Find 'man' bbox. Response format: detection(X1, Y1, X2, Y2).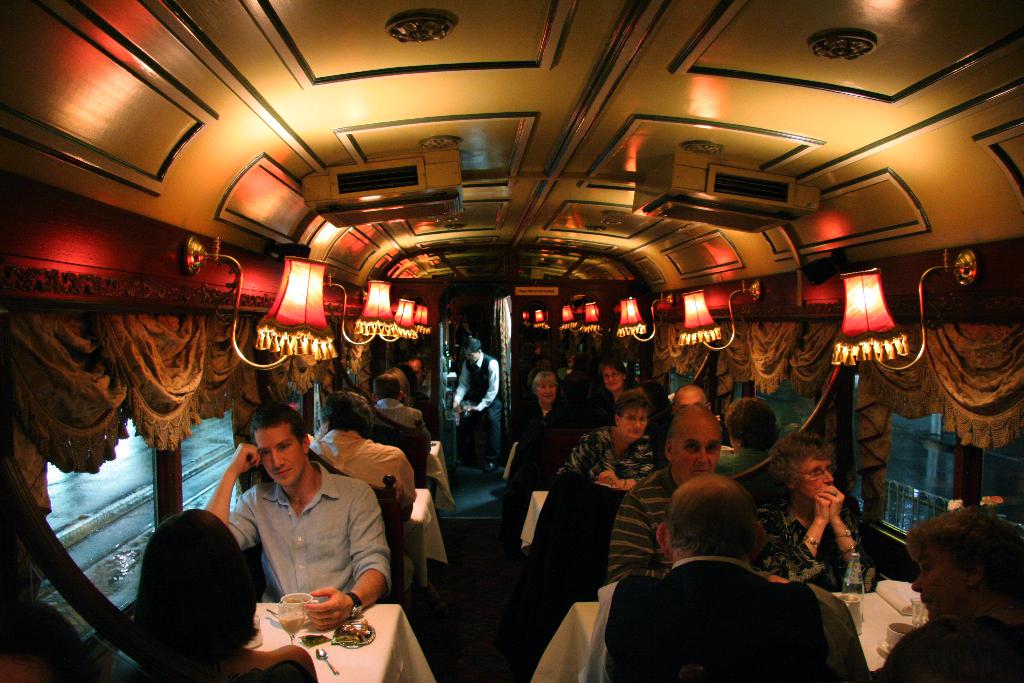
detection(195, 417, 392, 651).
